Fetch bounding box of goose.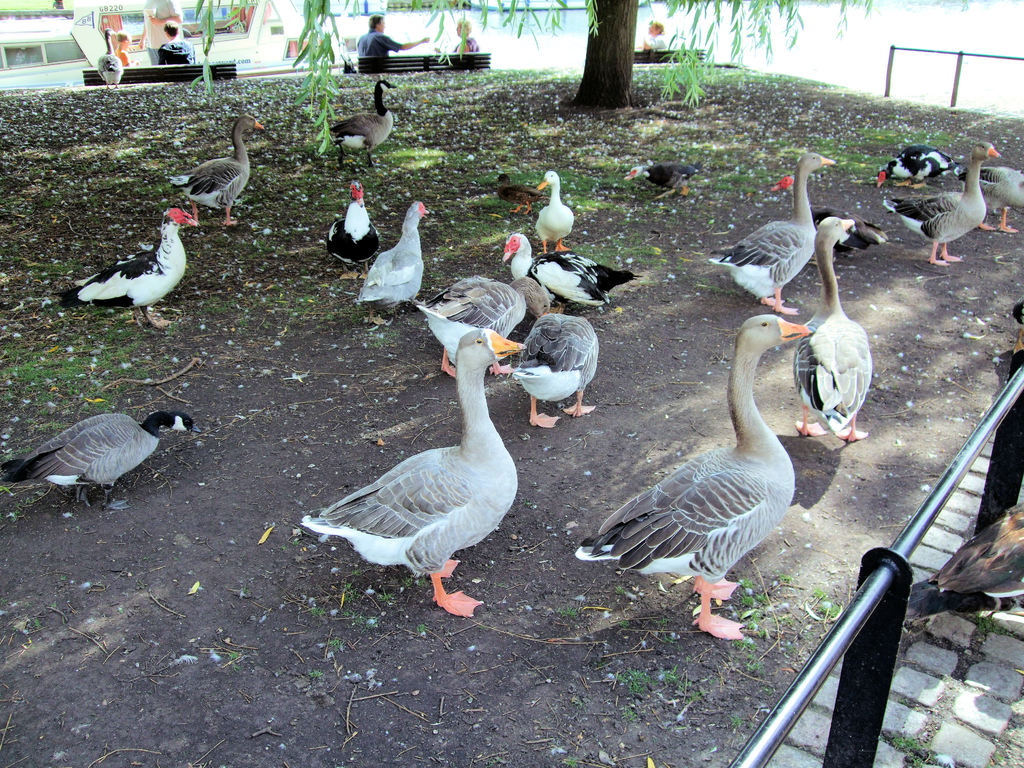
Bbox: <box>352,202,433,328</box>.
